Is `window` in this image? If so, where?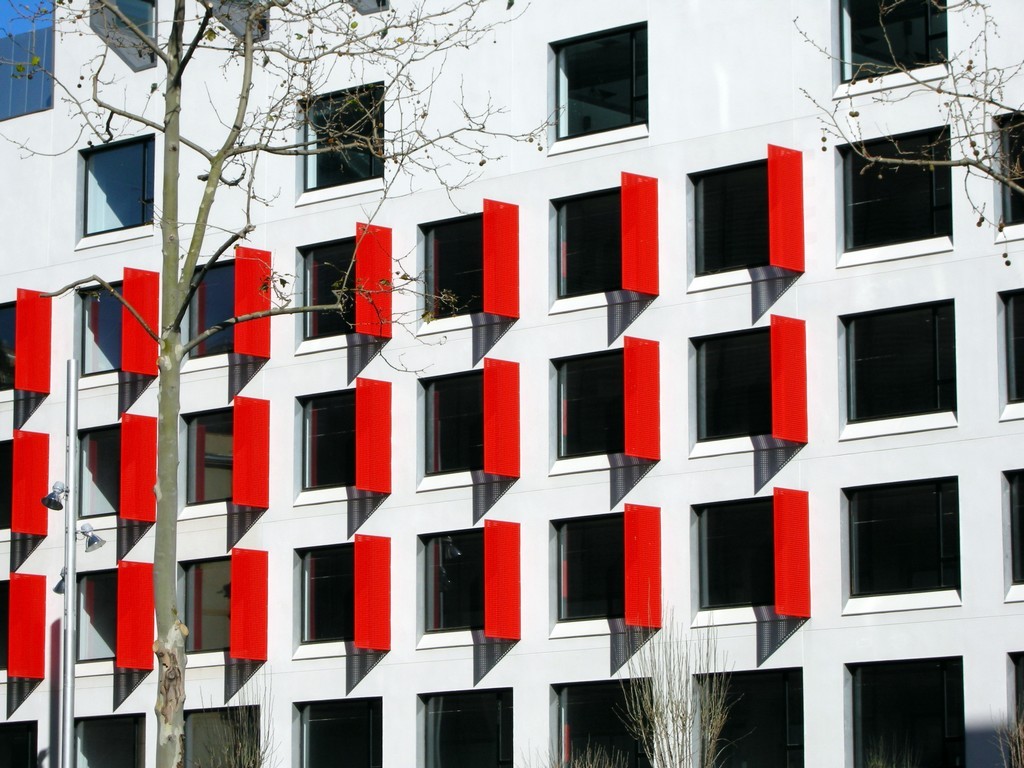
Yes, at 0:437:11:531.
